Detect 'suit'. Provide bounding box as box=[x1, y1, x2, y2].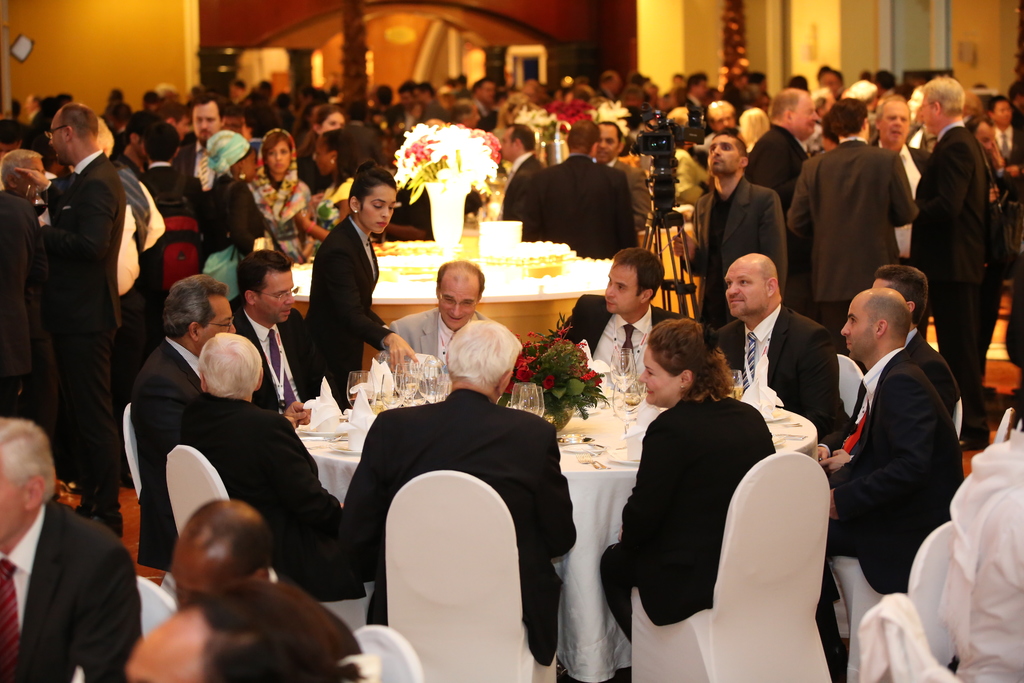
box=[911, 122, 986, 445].
